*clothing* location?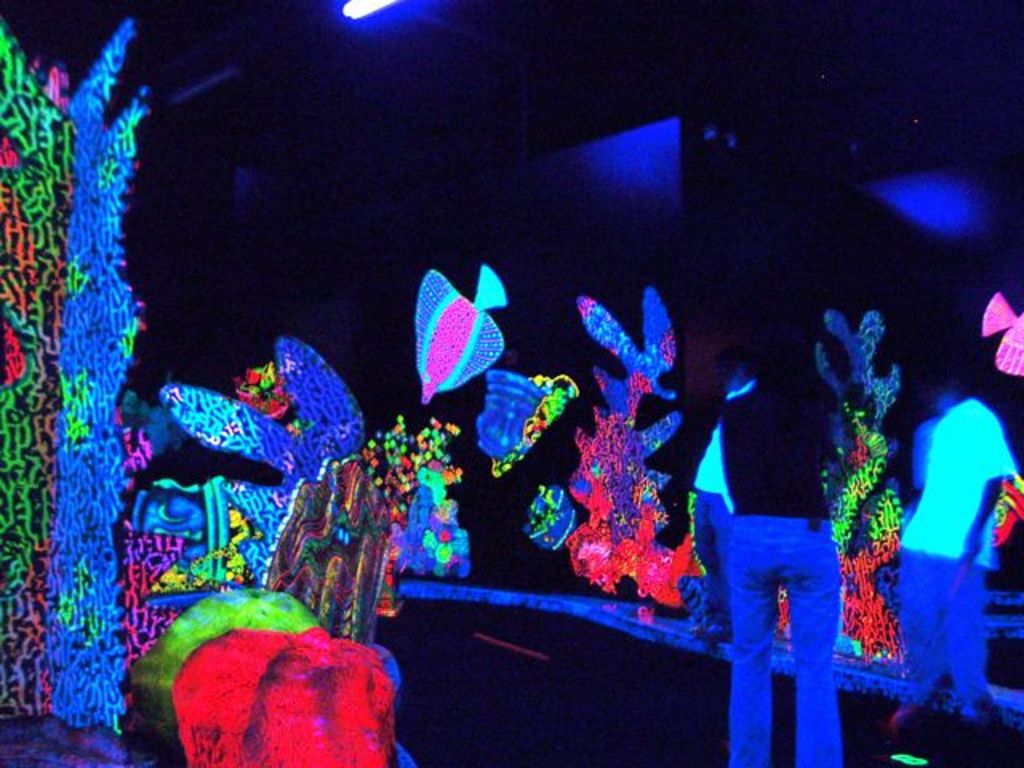
x1=694, y1=371, x2=838, y2=766
